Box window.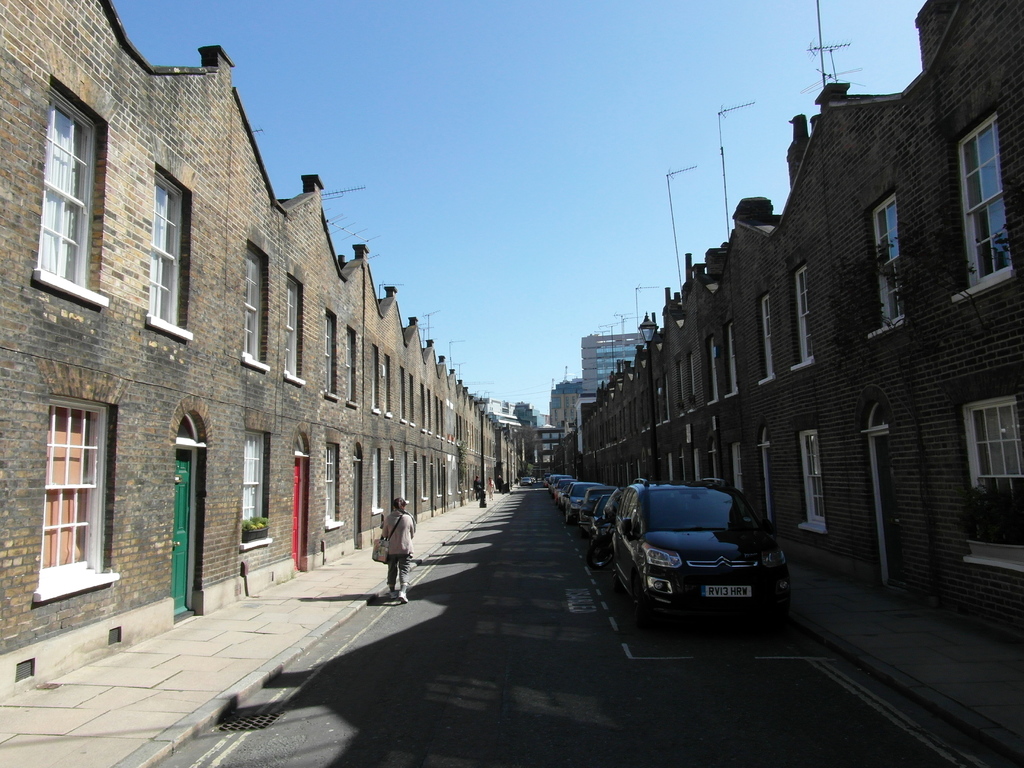
{"left": 146, "top": 162, "right": 195, "bottom": 343}.
